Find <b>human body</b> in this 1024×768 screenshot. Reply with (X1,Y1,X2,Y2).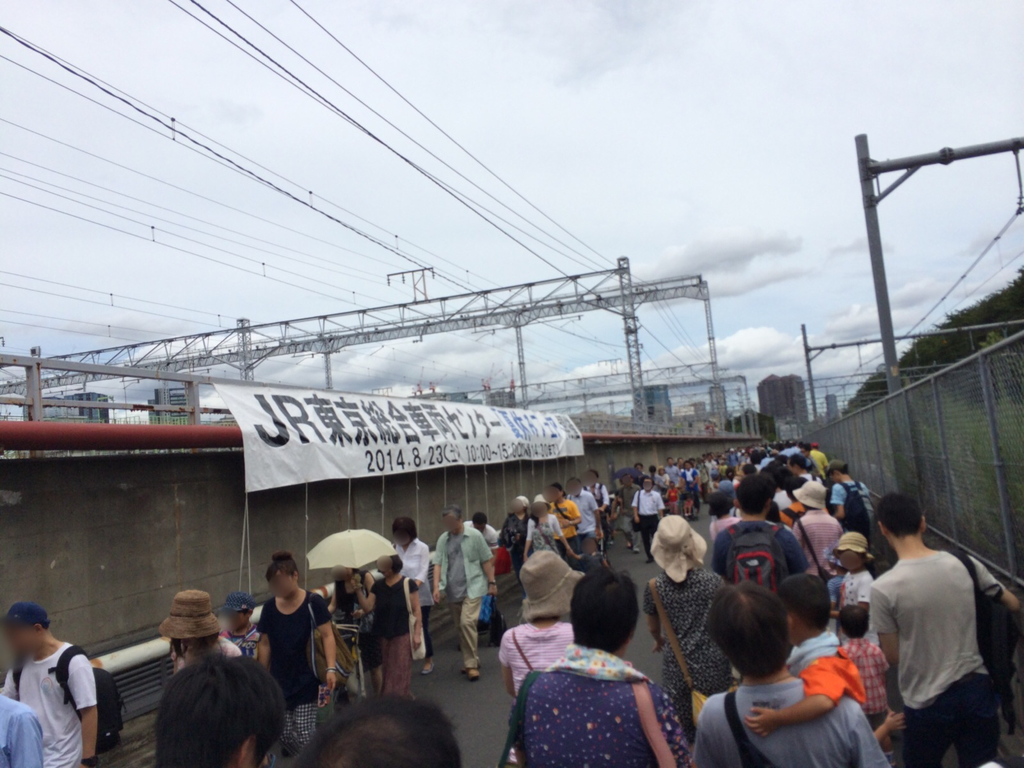
(362,574,423,698).
